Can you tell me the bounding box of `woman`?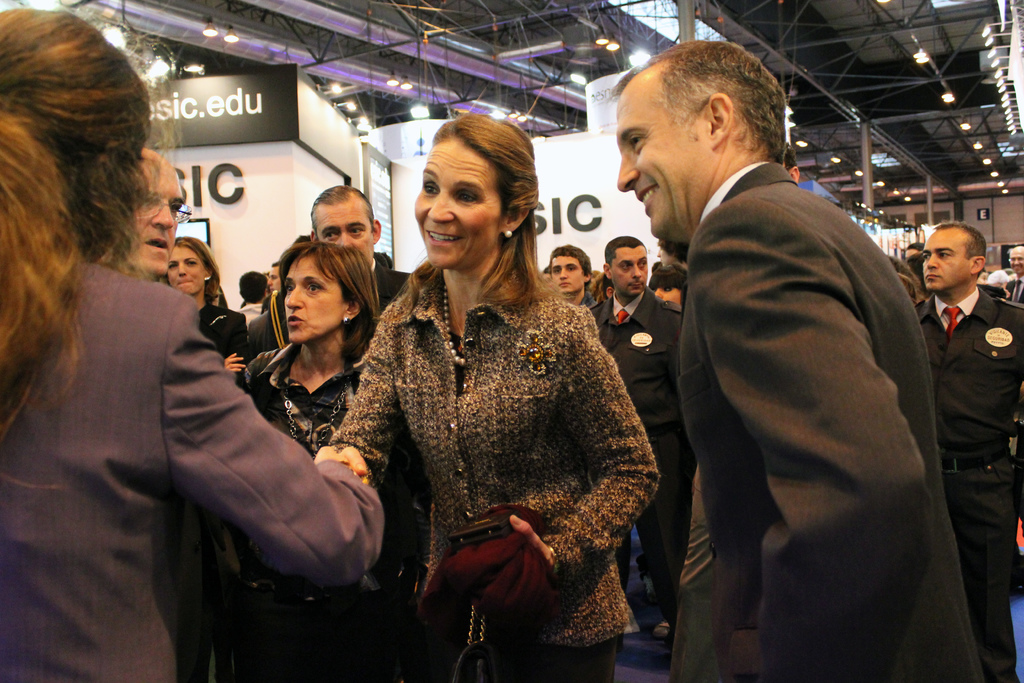
0 0 397 682.
